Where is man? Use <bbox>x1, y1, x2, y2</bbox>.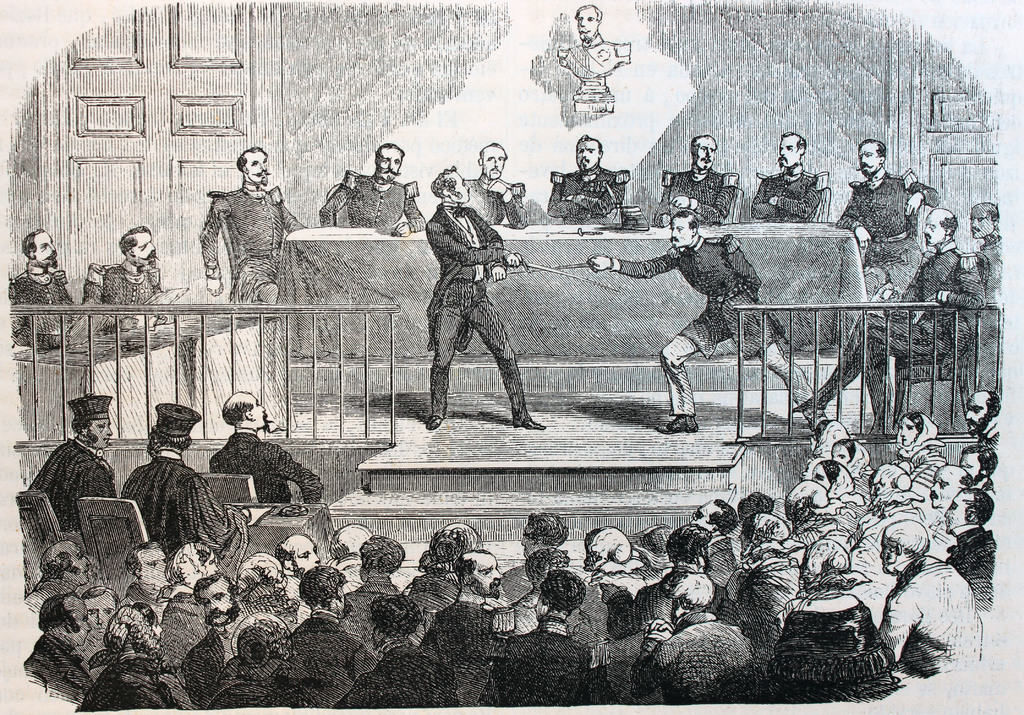
<bbox>466, 140, 528, 229</bbox>.
